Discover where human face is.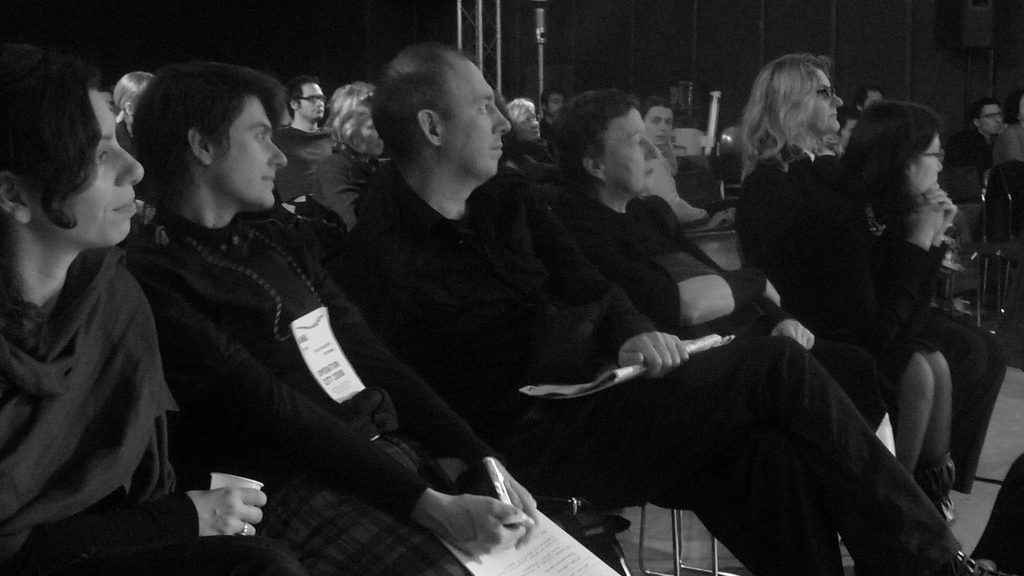
Discovered at (left=300, top=84, right=325, bottom=120).
